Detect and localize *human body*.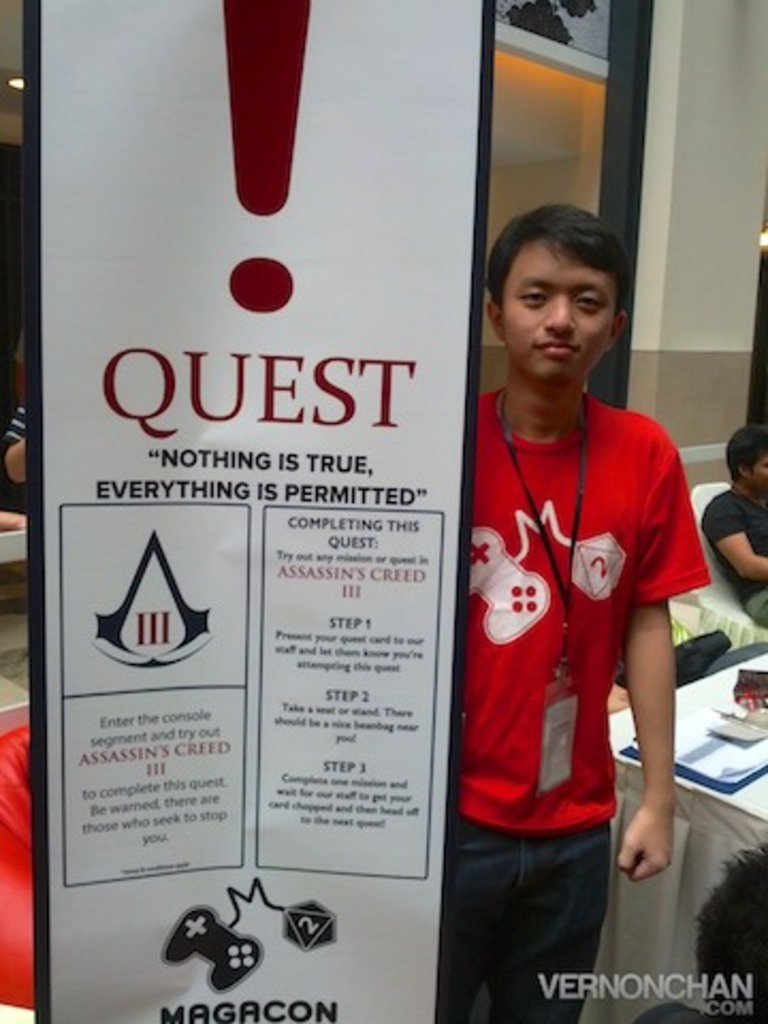
Localized at bbox=[698, 484, 766, 625].
